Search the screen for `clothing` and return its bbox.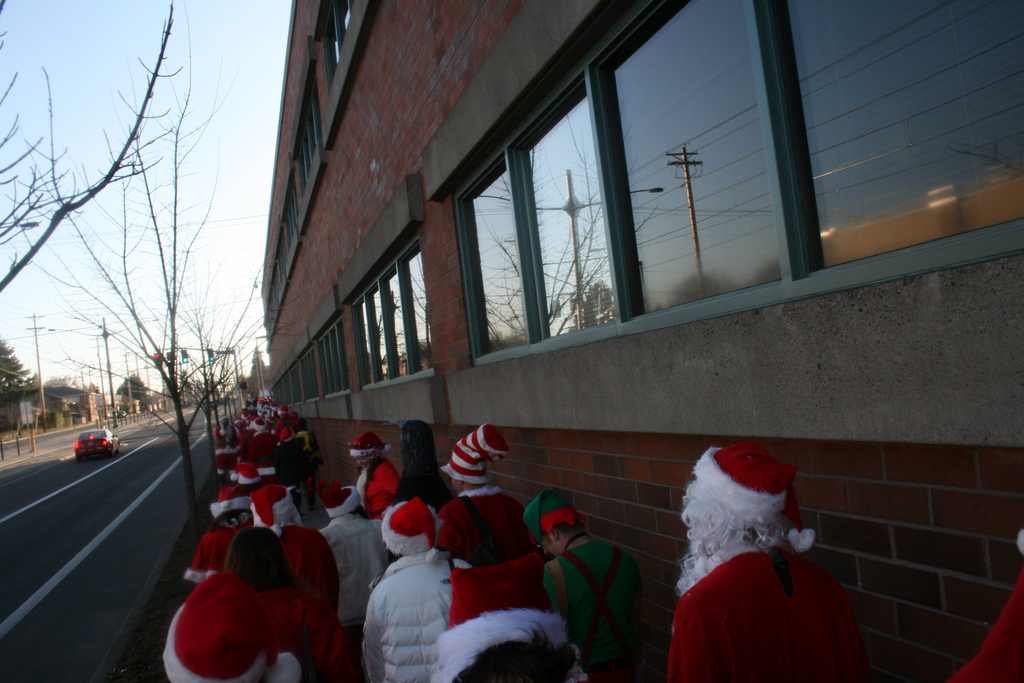
Found: 947, 572, 1023, 682.
